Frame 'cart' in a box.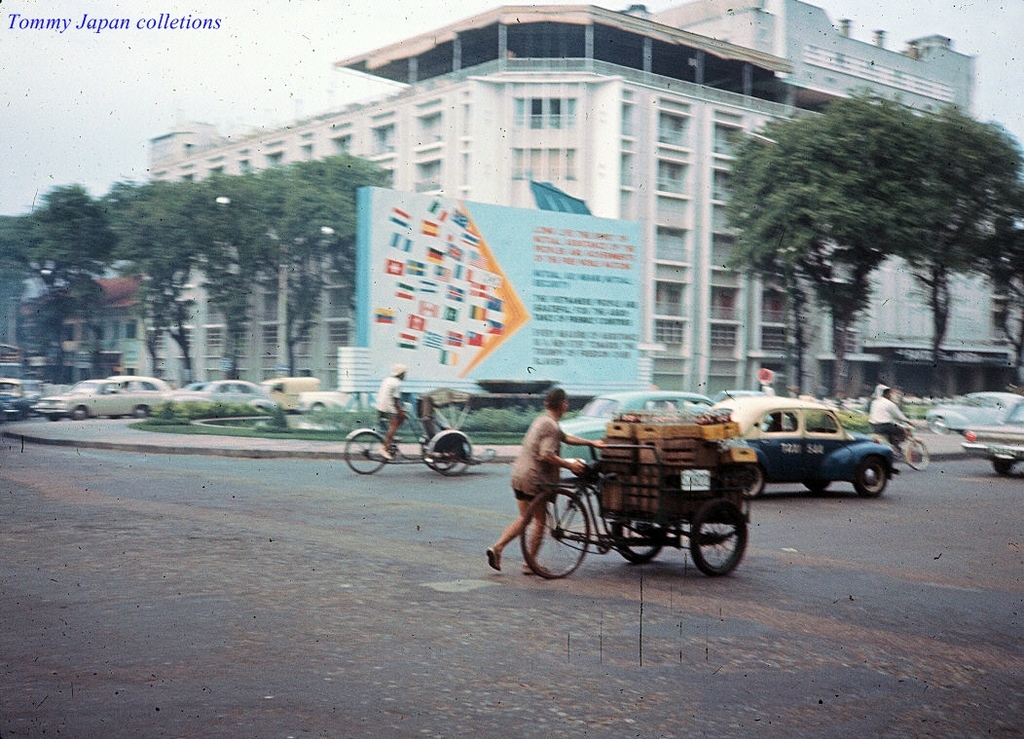
locate(589, 443, 756, 576).
